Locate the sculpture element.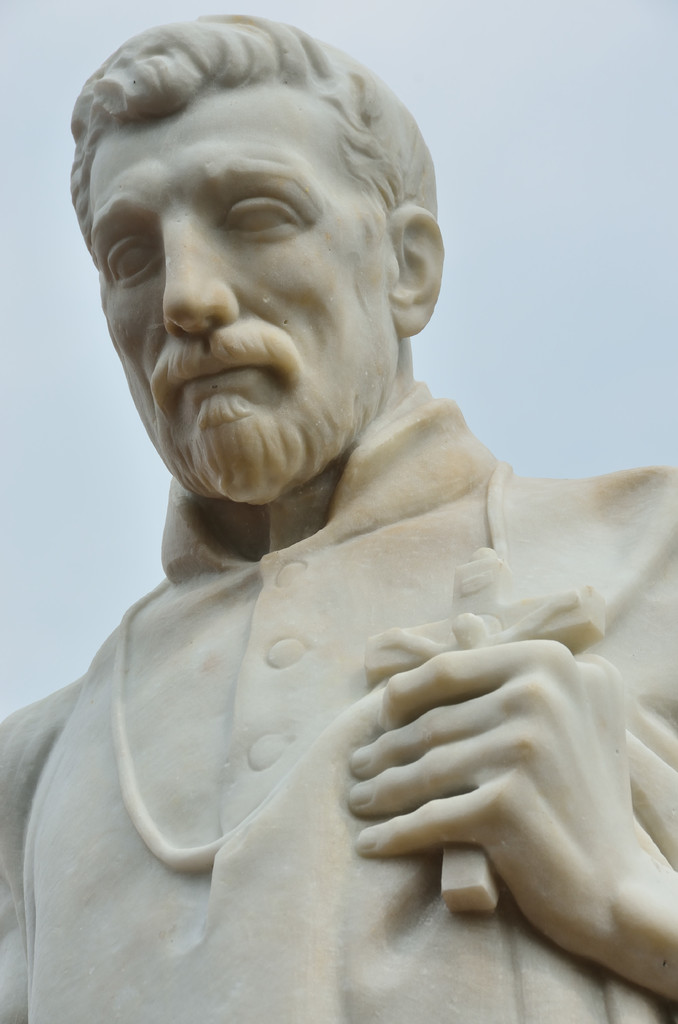
Element bbox: bbox=[0, 23, 669, 1023].
